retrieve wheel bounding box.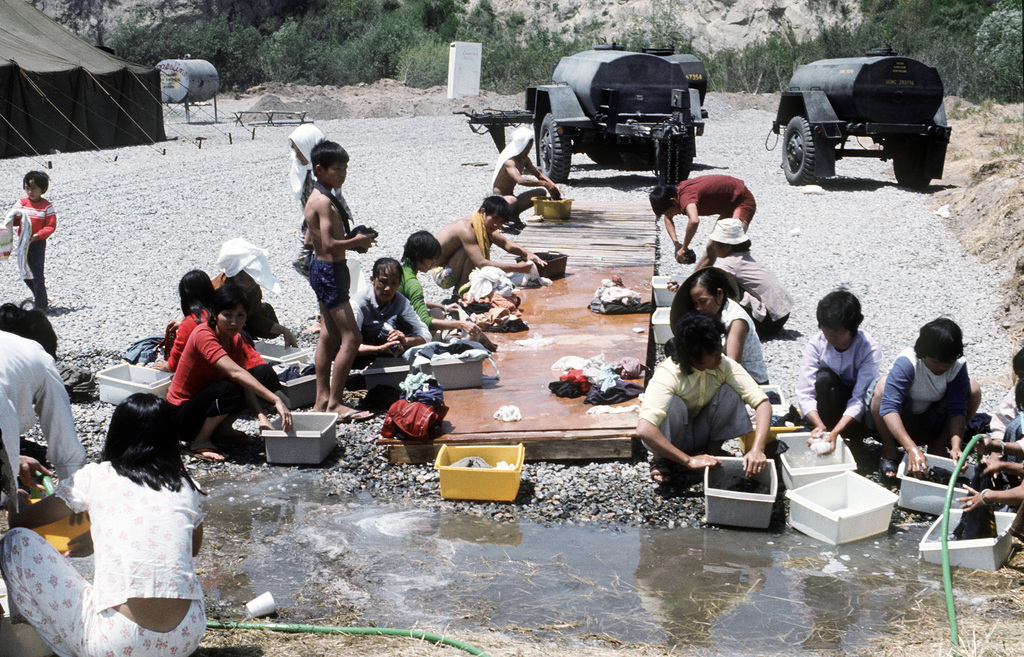
Bounding box: locate(777, 119, 826, 189).
